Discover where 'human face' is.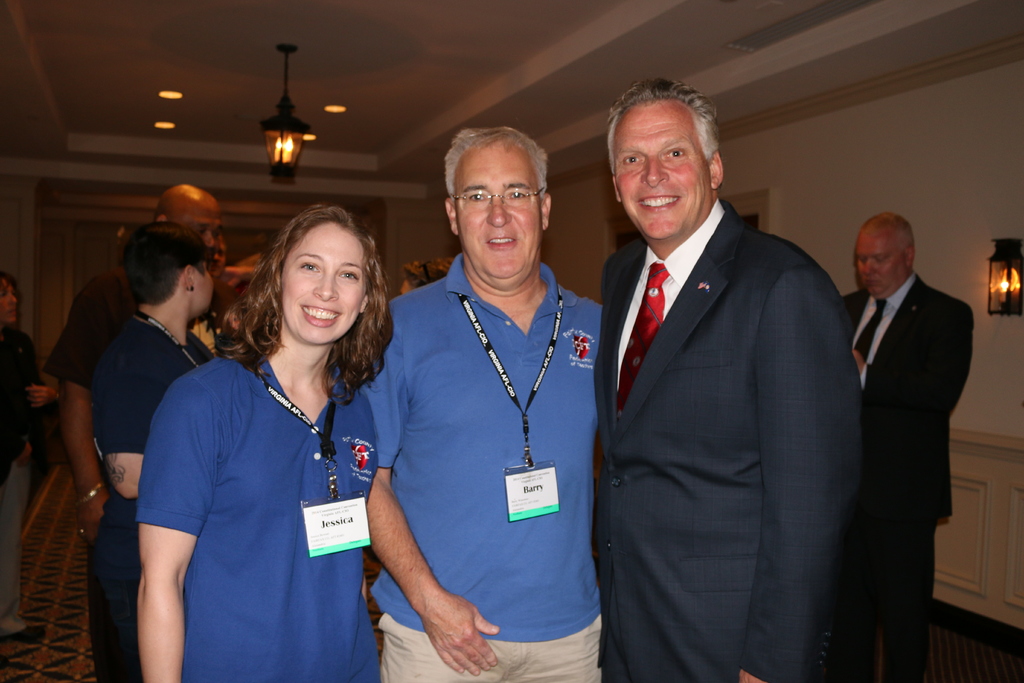
Discovered at Rect(0, 279, 13, 327).
